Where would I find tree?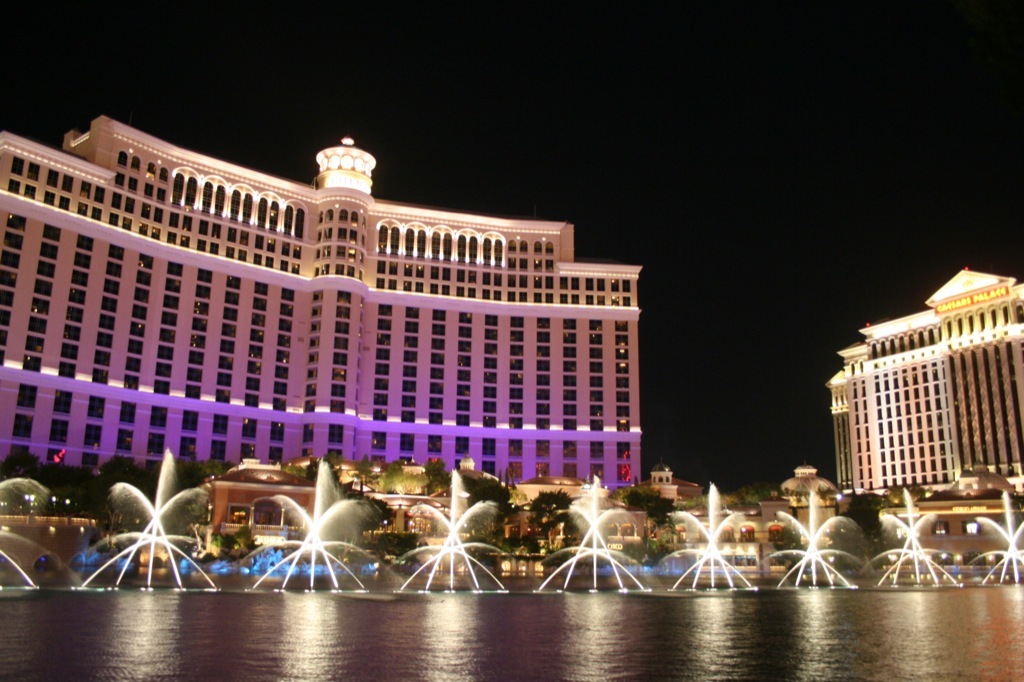
At l=622, t=486, r=675, b=534.
